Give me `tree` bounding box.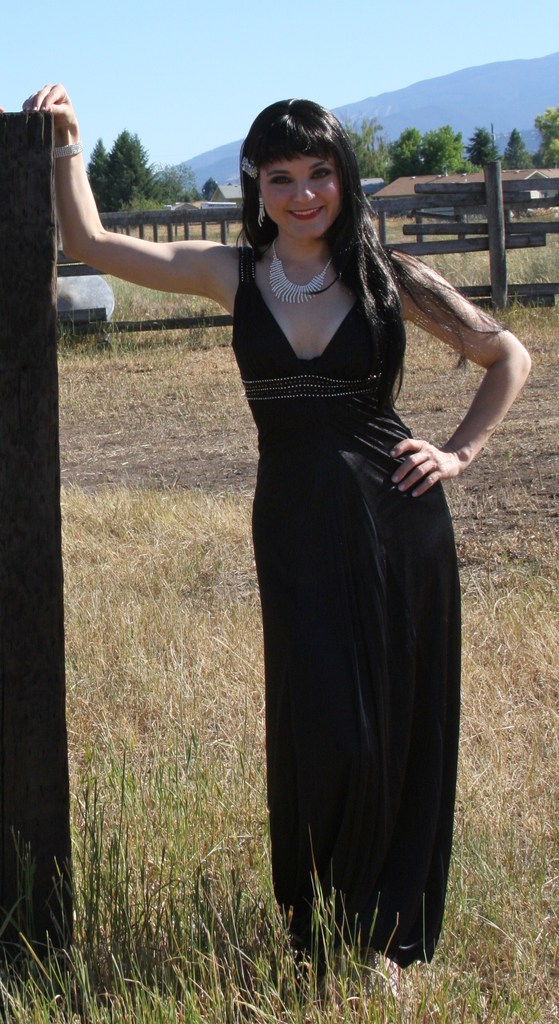
bbox(468, 118, 495, 157).
